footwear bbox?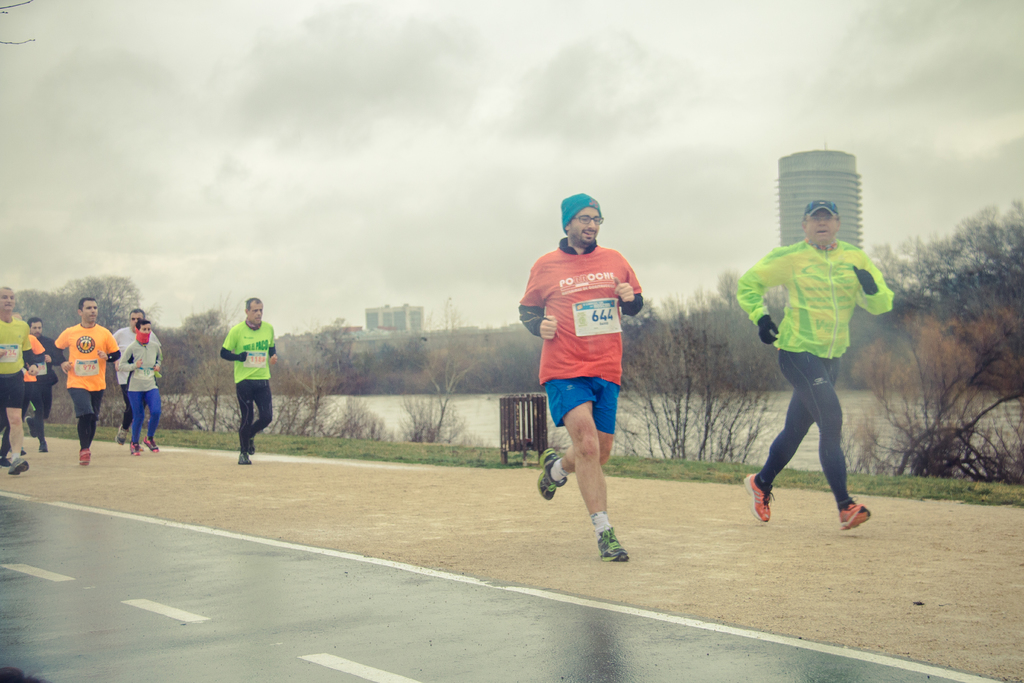
[234, 452, 250, 463]
